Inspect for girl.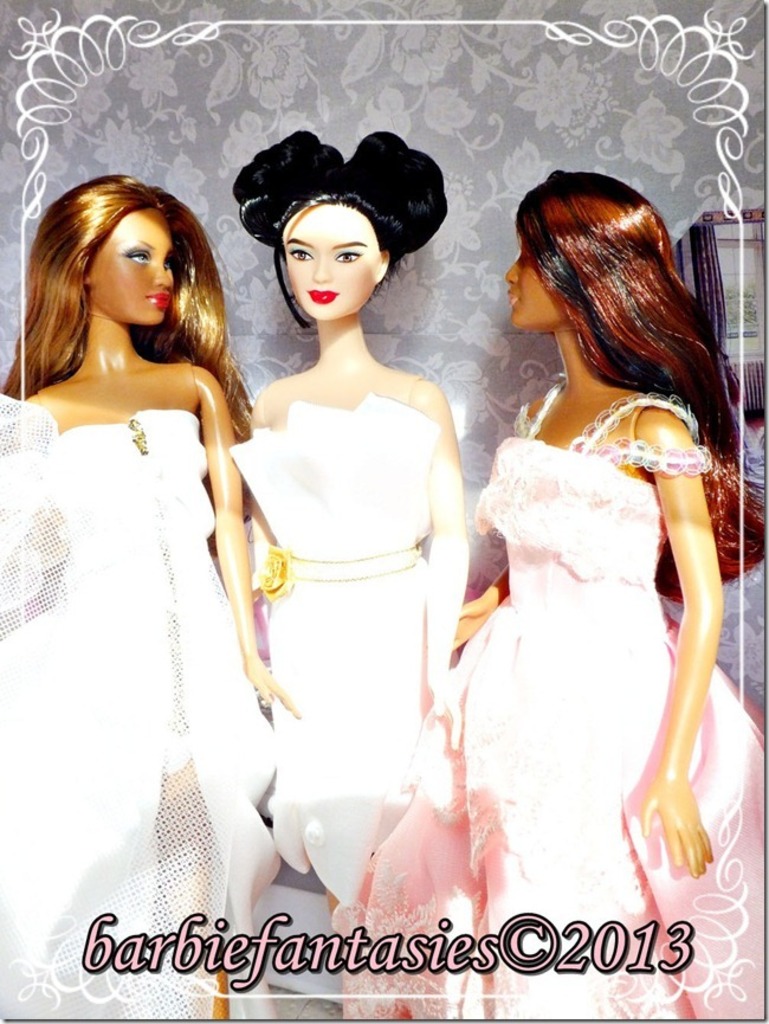
Inspection: 231, 131, 484, 896.
